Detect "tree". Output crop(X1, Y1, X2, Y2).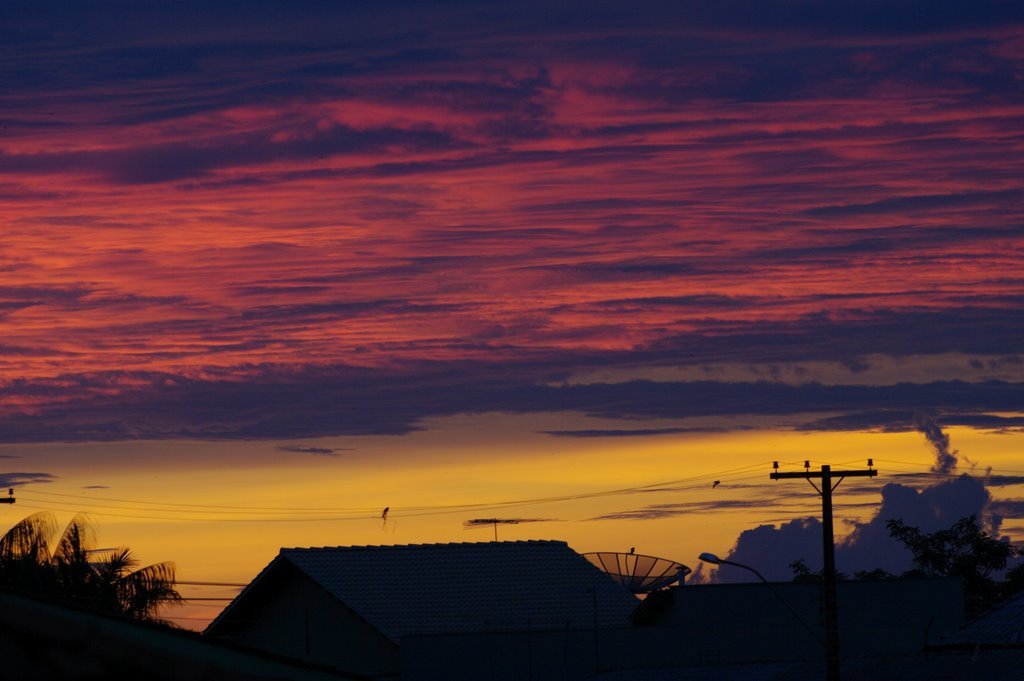
crop(0, 496, 186, 680).
